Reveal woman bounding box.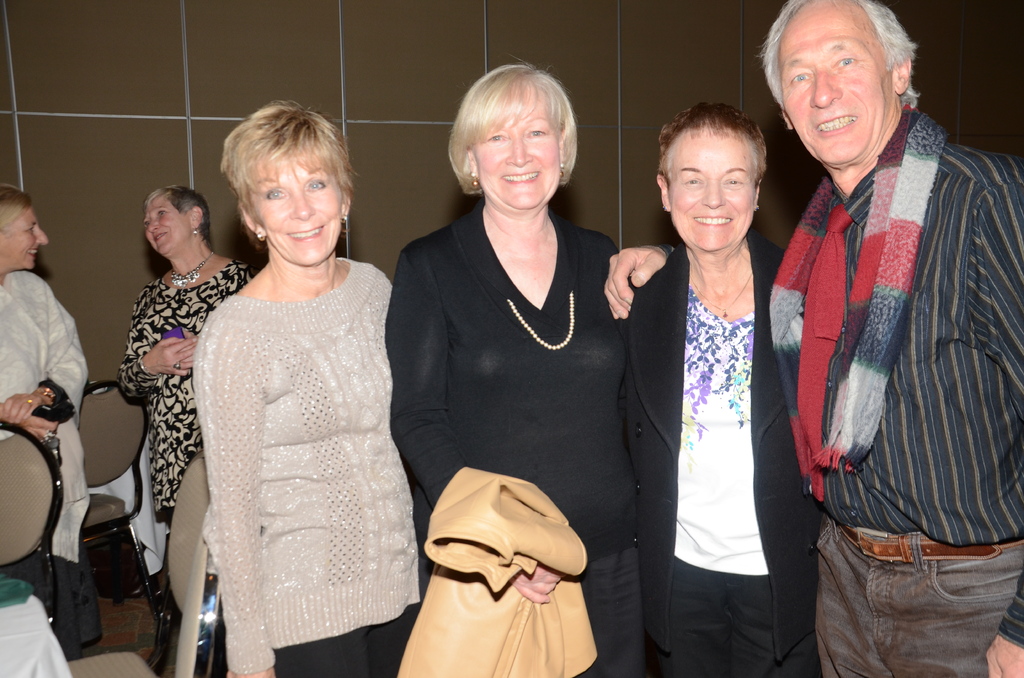
Revealed: left=146, top=108, right=416, bottom=671.
